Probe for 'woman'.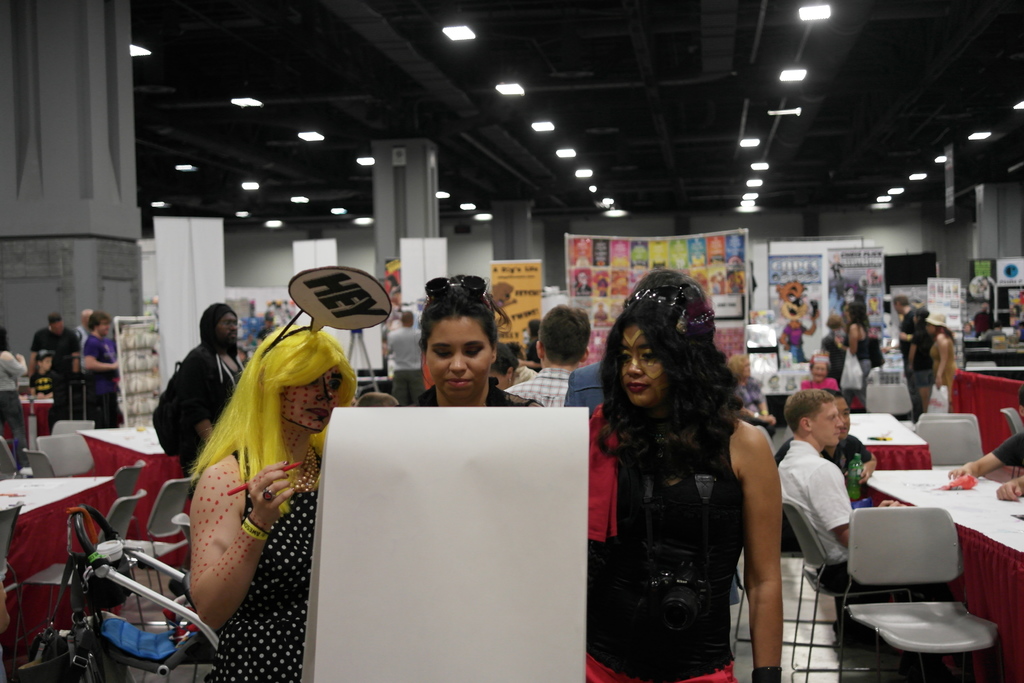
Probe result: [189,322,358,682].
